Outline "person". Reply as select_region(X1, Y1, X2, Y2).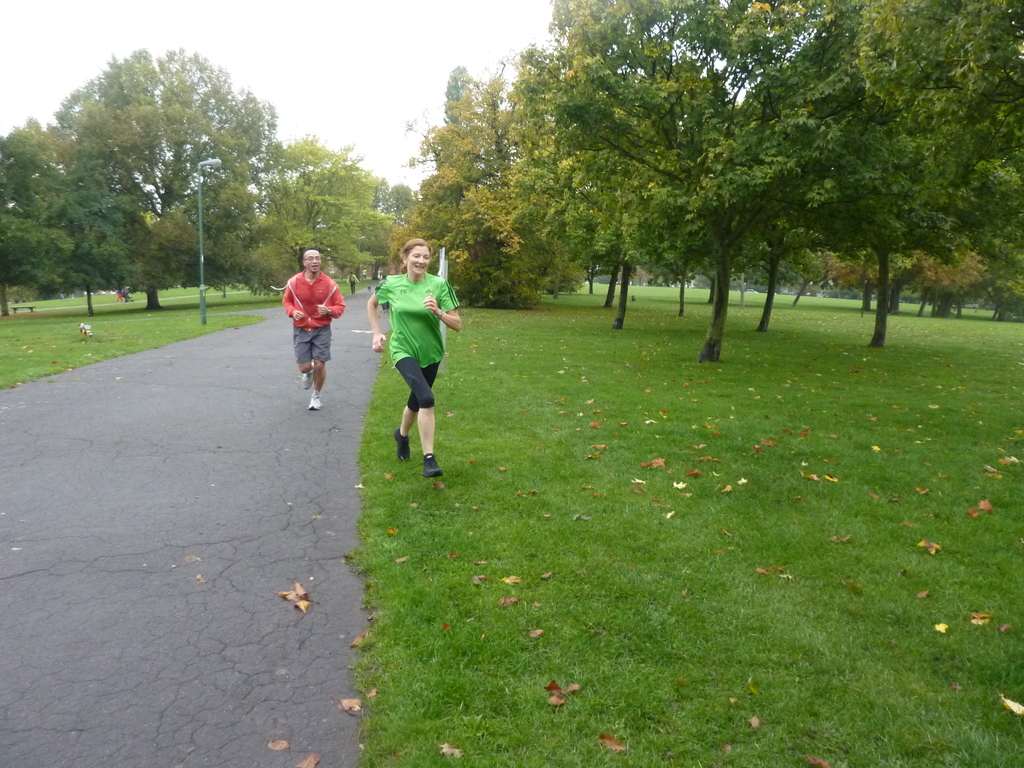
select_region(339, 269, 359, 297).
